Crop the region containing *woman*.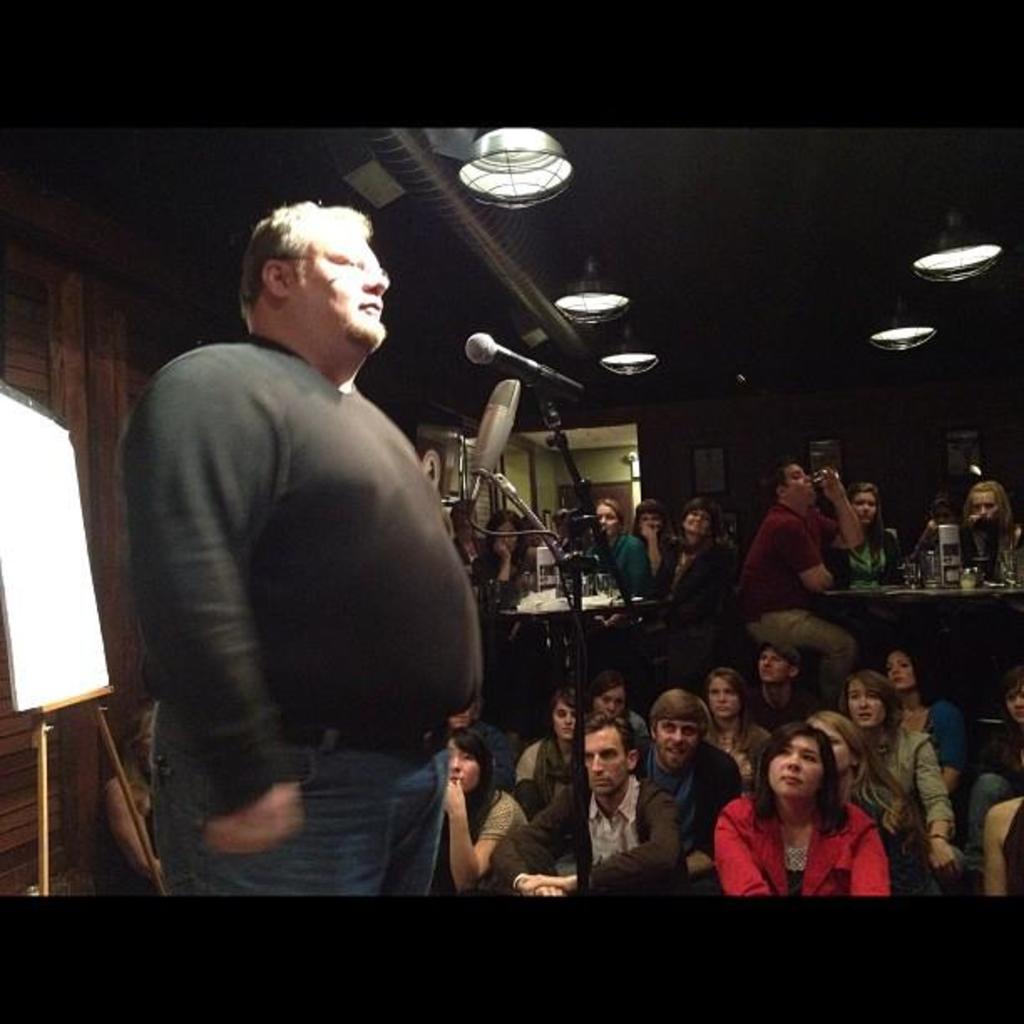
Crop region: Rect(653, 494, 726, 596).
